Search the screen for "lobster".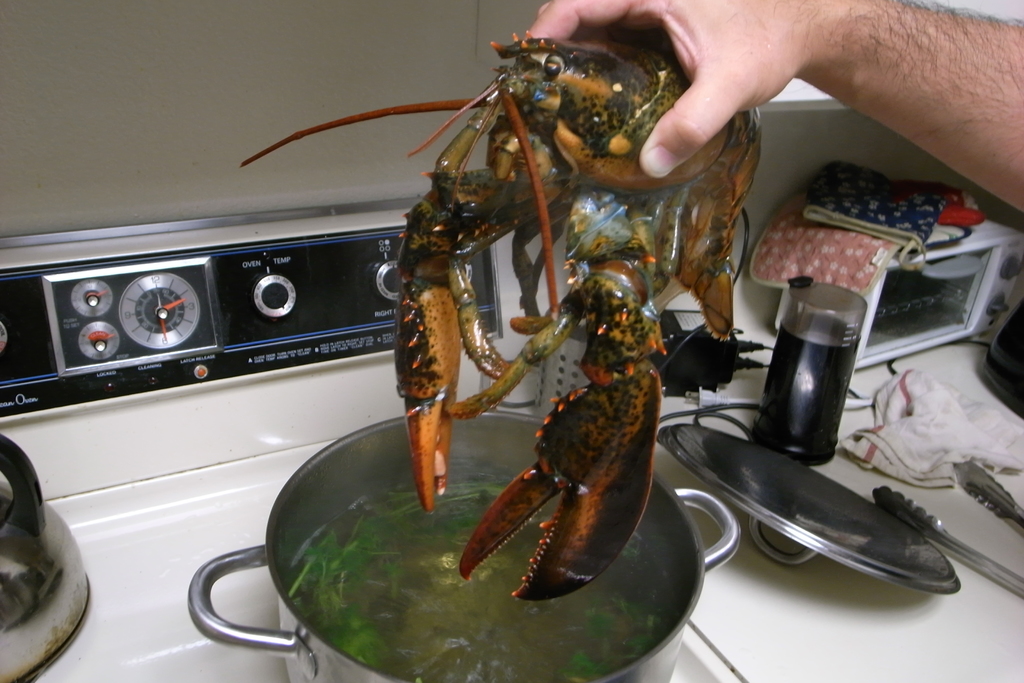
Found at box(241, 28, 767, 605).
